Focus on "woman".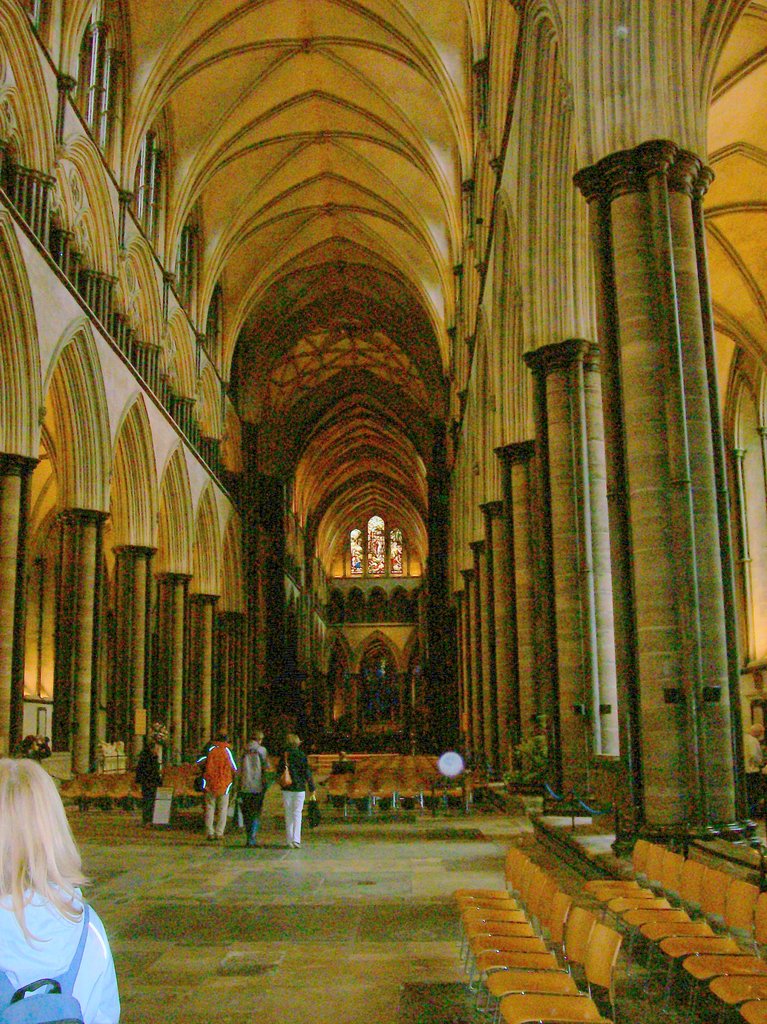
Focused at [left=0, top=755, right=122, bottom=1023].
